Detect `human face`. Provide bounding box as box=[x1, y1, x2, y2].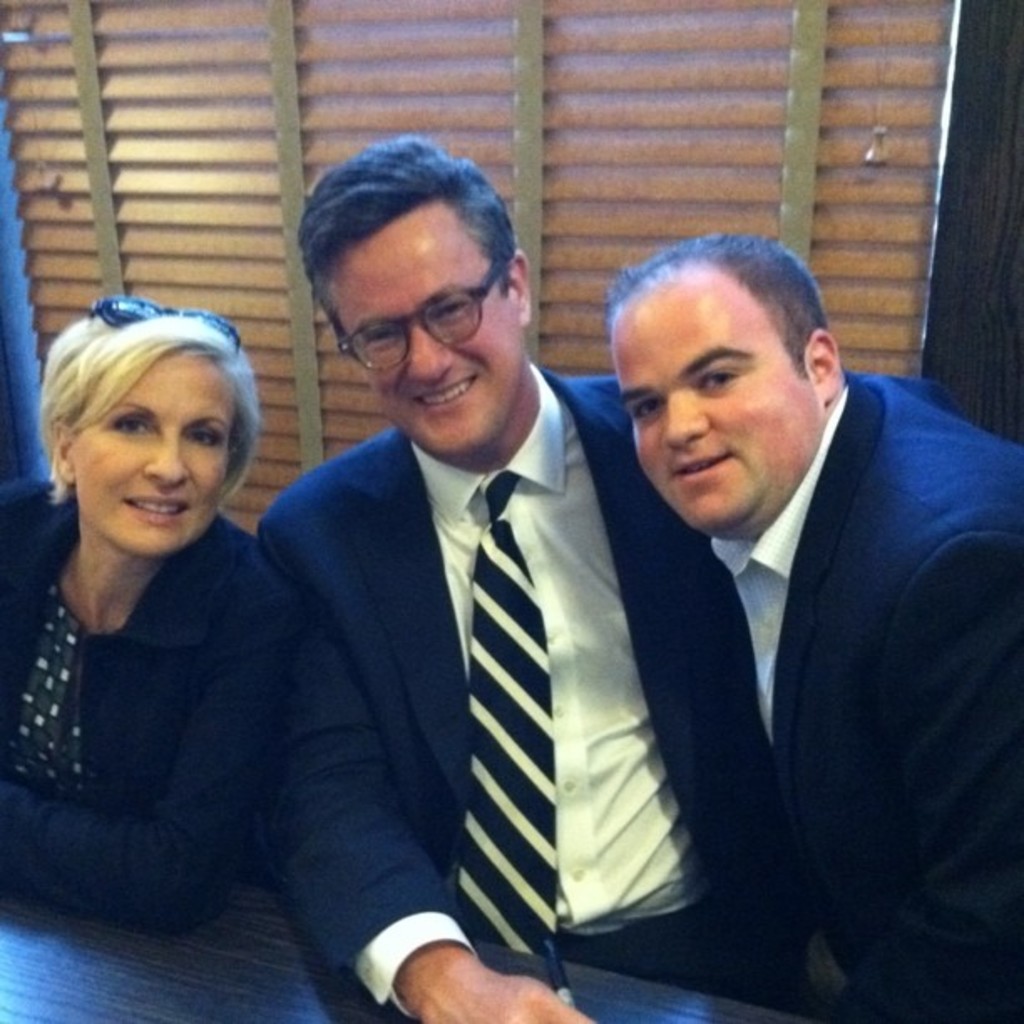
box=[59, 355, 234, 562].
